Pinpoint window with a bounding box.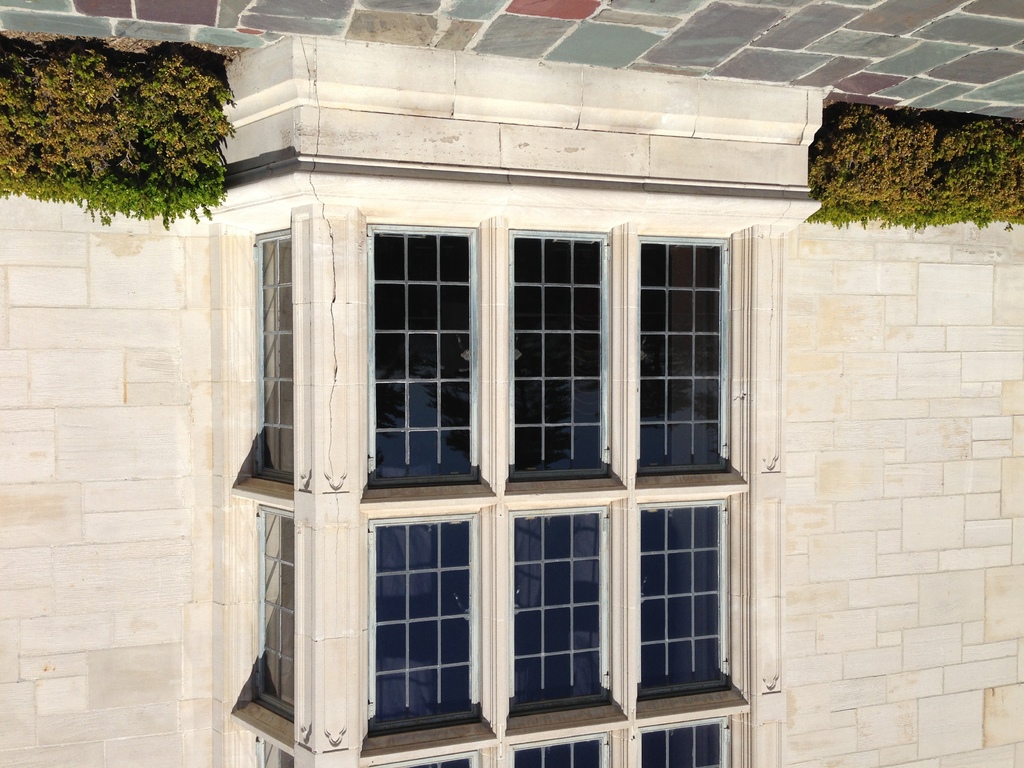
252, 505, 297, 722.
